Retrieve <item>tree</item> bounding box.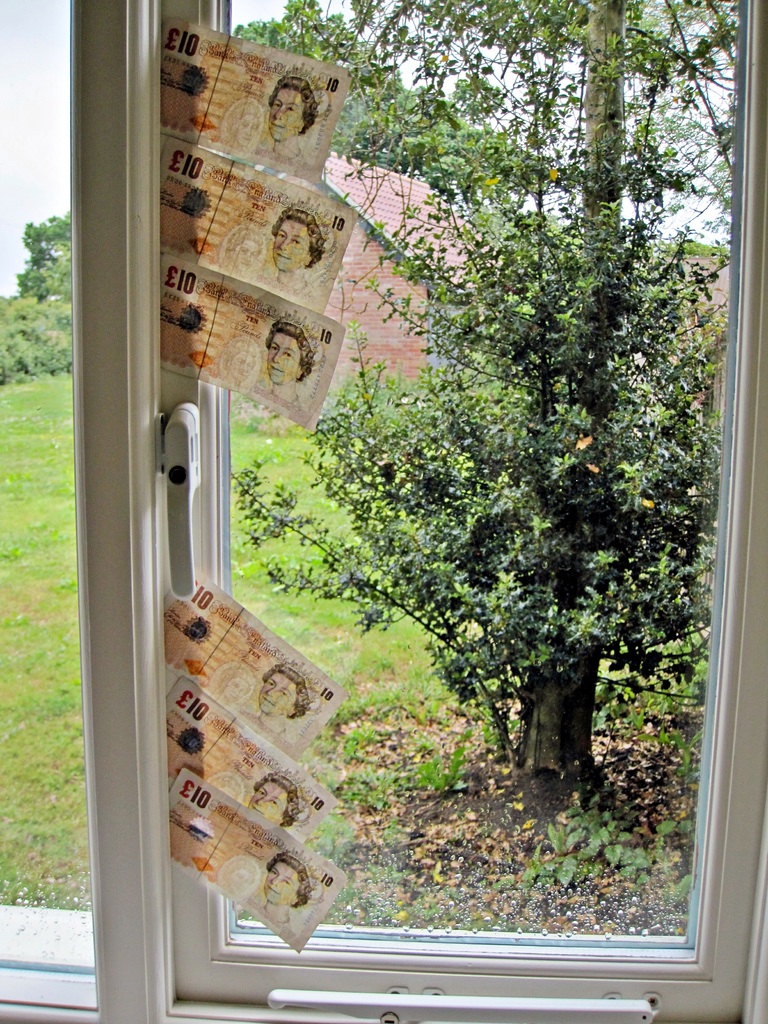
Bounding box: pyautogui.locateOnScreen(232, 0, 735, 809).
